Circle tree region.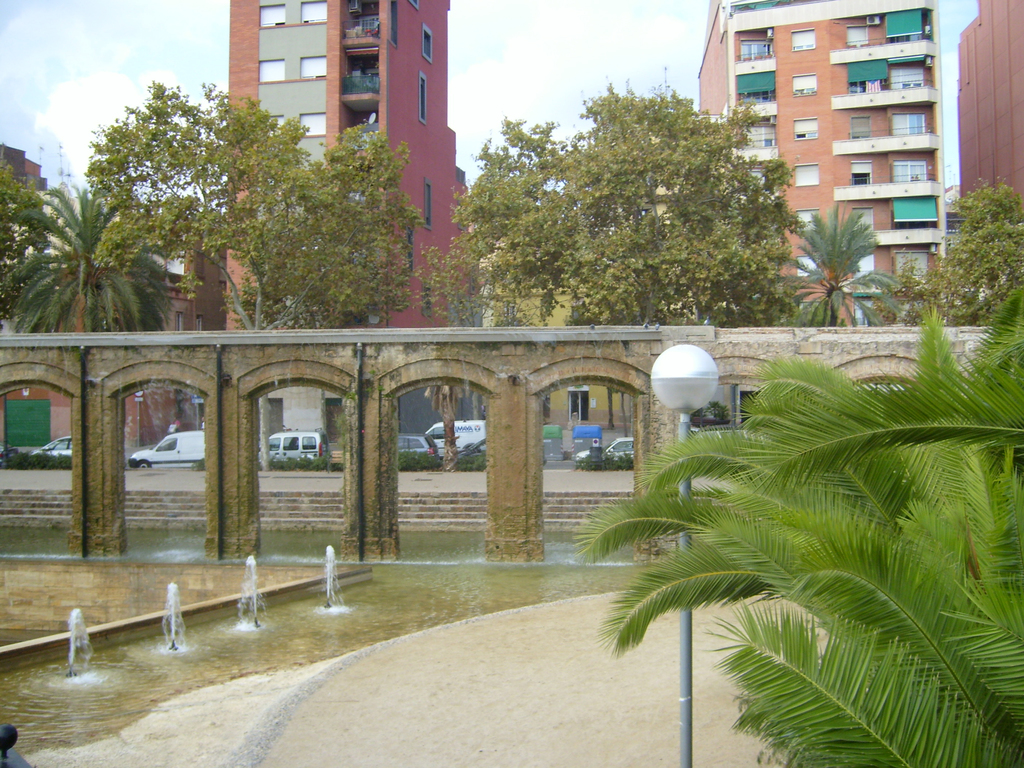
Region: pyautogui.locateOnScreen(569, 311, 1023, 767).
